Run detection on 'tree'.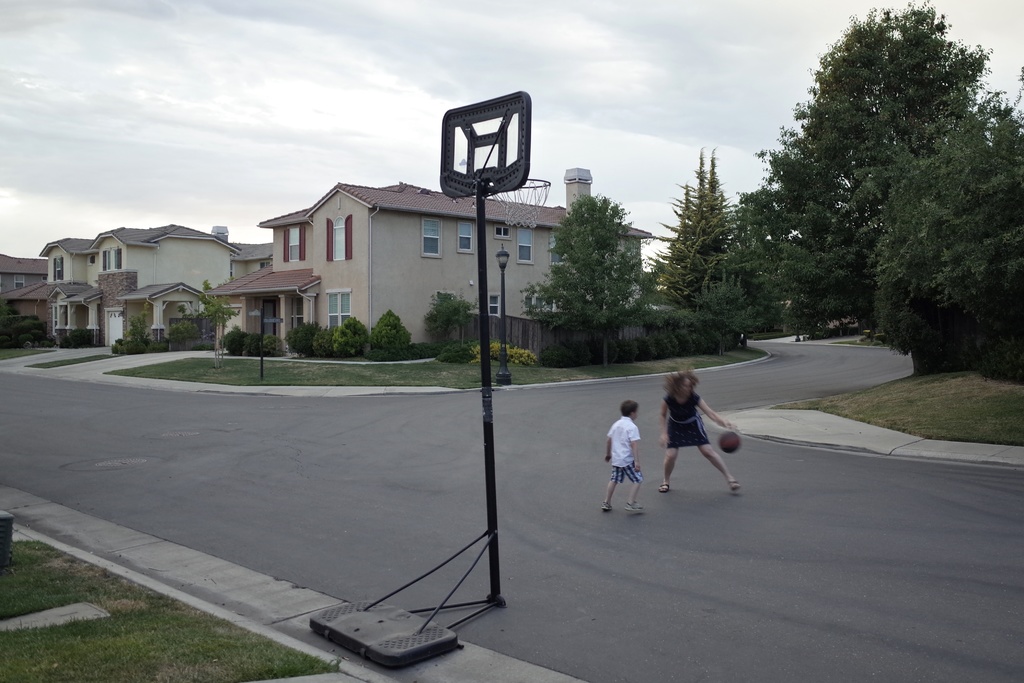
Result: Rect(198, 279, 243, 368).
